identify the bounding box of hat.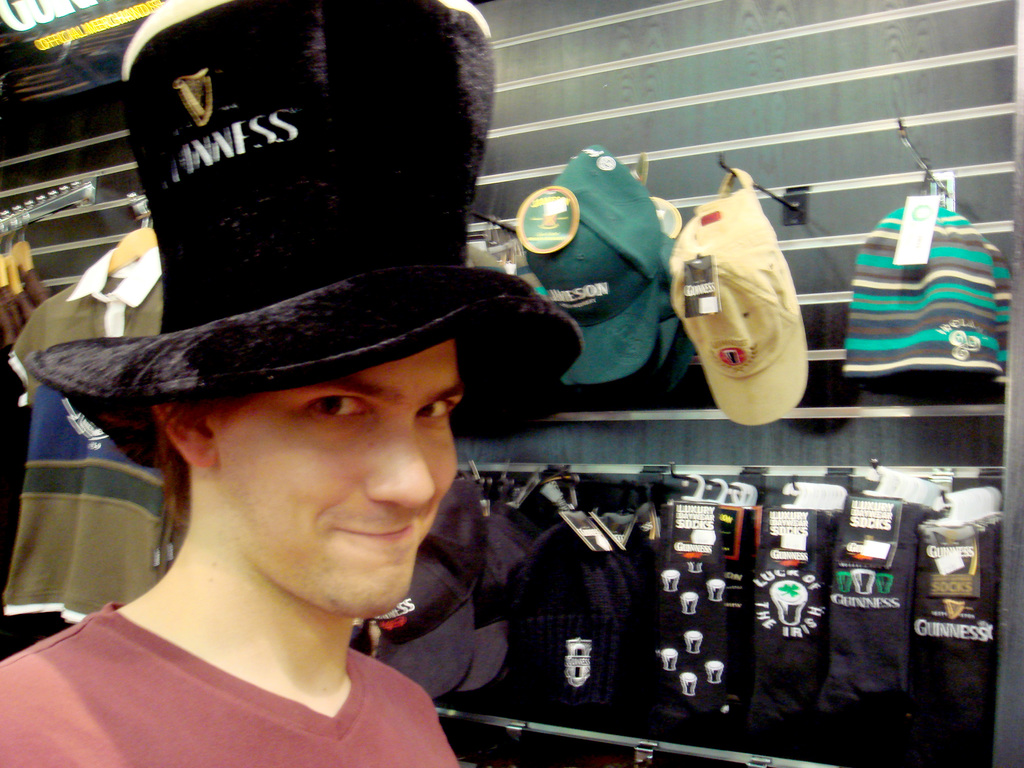
Rect(667, 161, 810, 428).
